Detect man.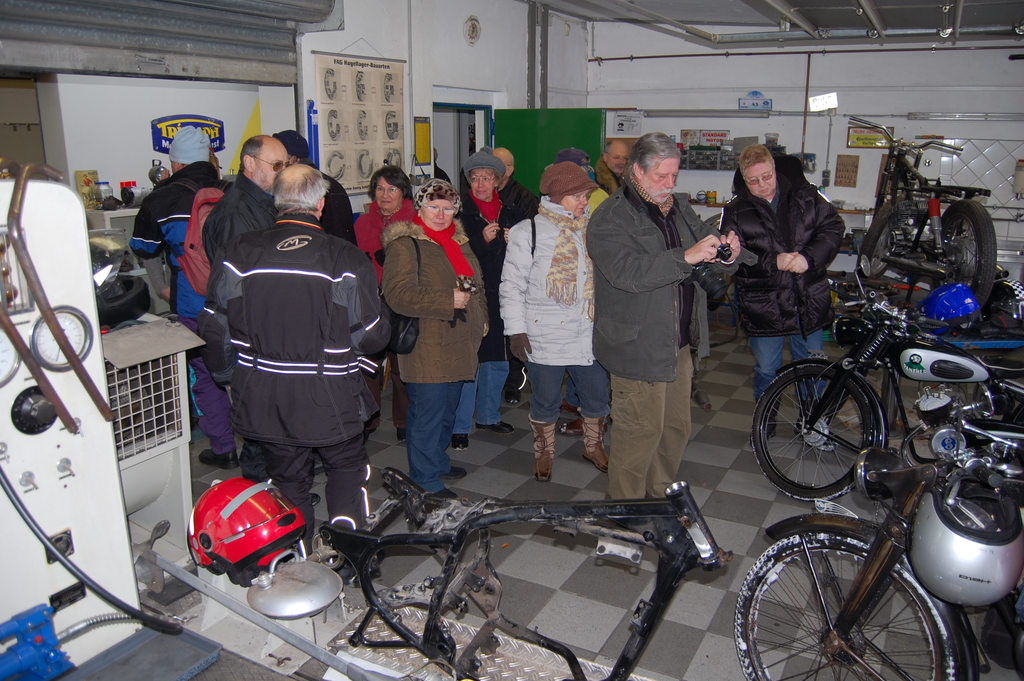
Detected at [left=594, top=135, right=635, bottom=198].
